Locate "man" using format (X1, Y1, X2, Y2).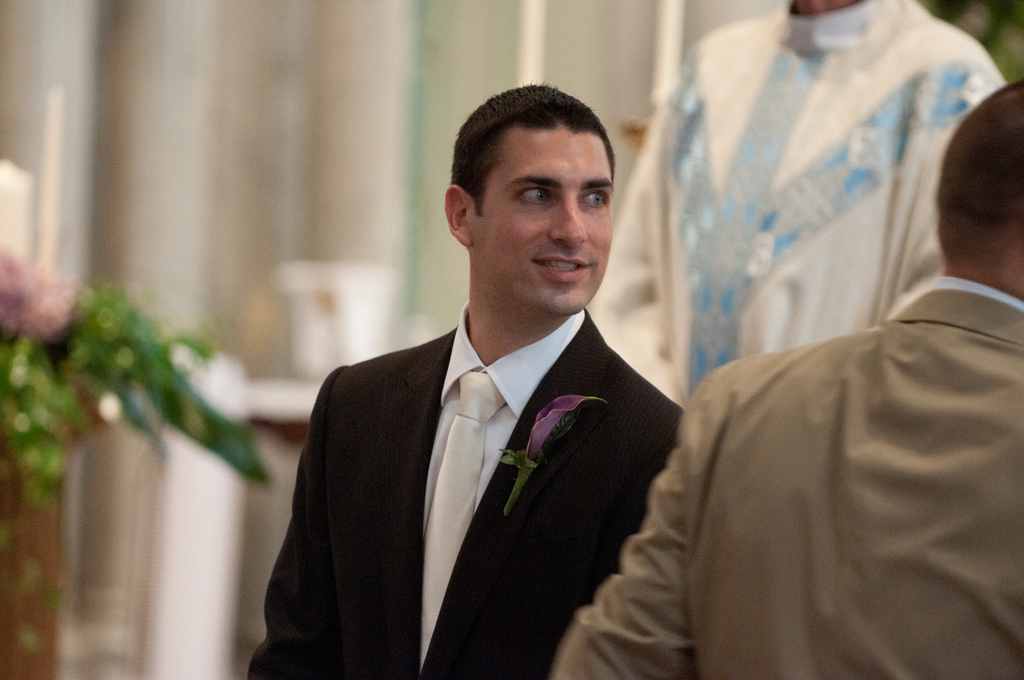
(254, 103, 707, 673).
